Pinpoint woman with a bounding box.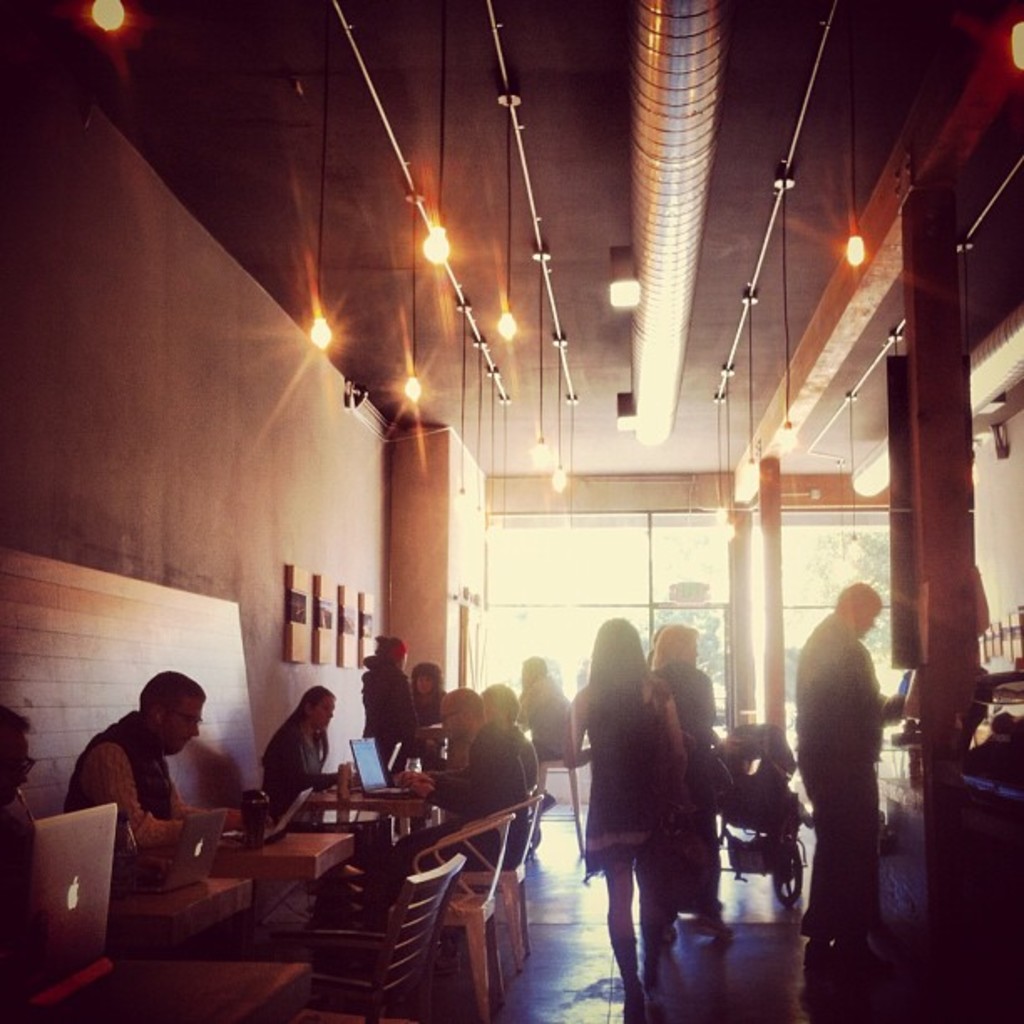
263, 689, 366, 853.
